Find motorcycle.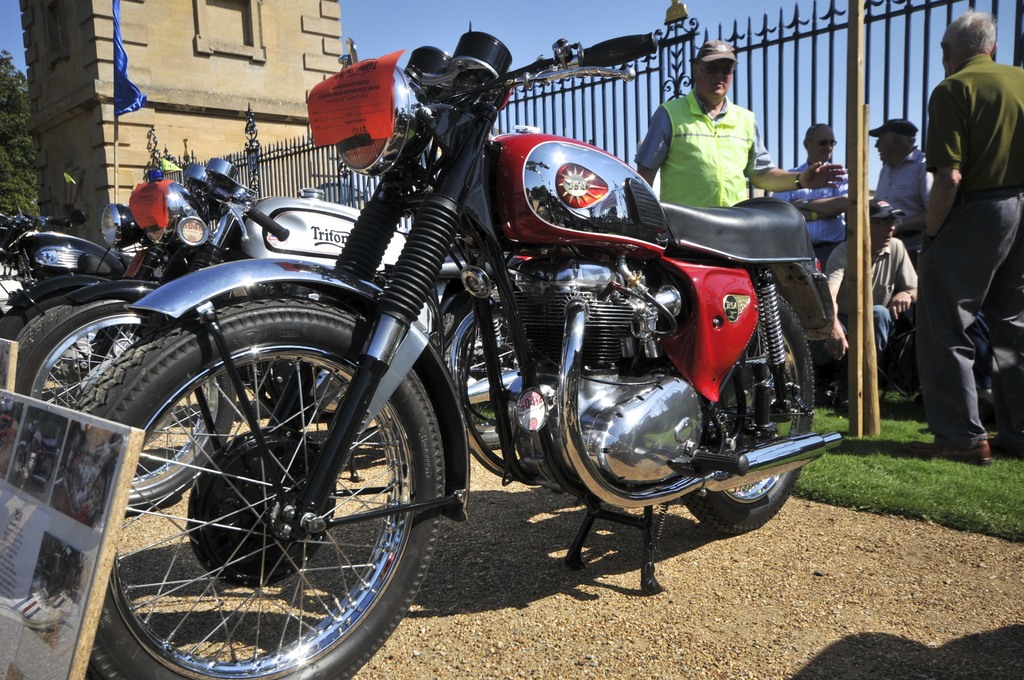
bbox=[5, 152, 473, 516].
